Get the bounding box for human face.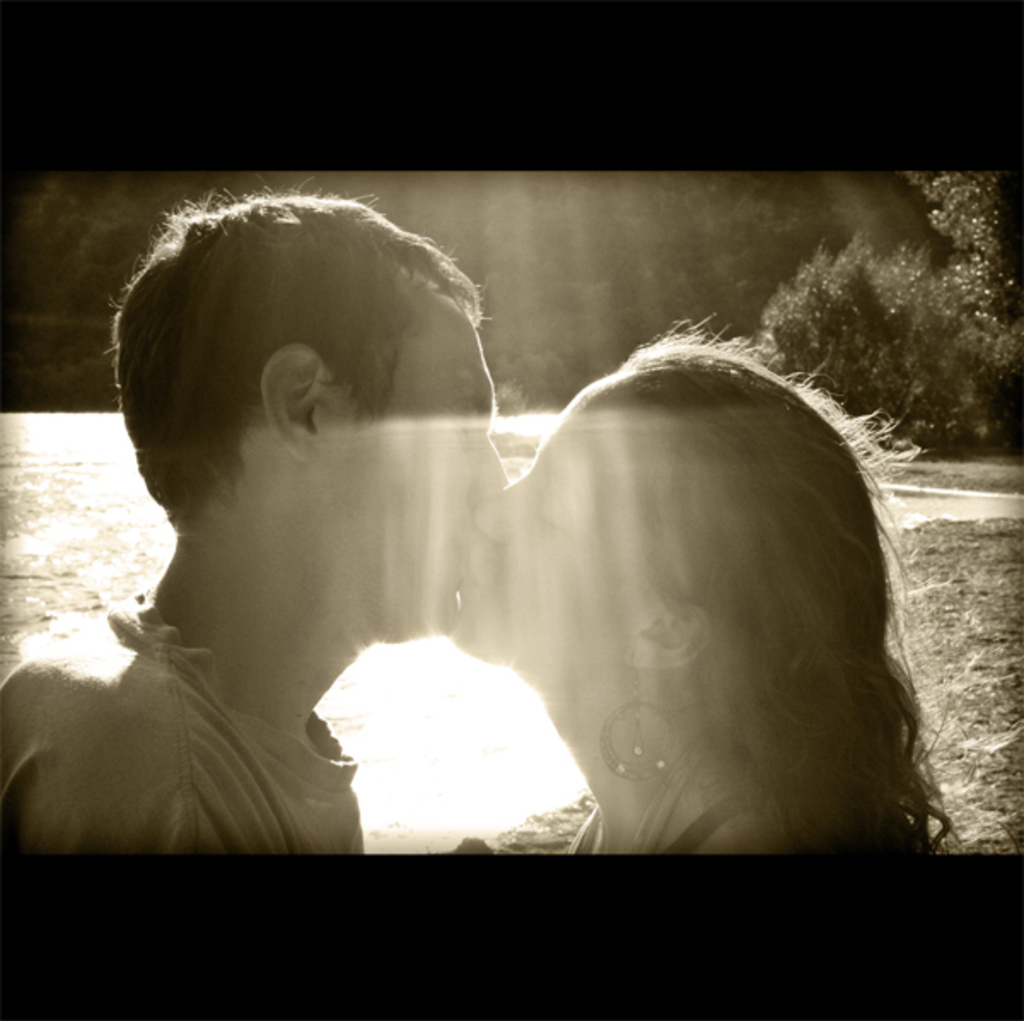
box(439, 357, 637, 662).
